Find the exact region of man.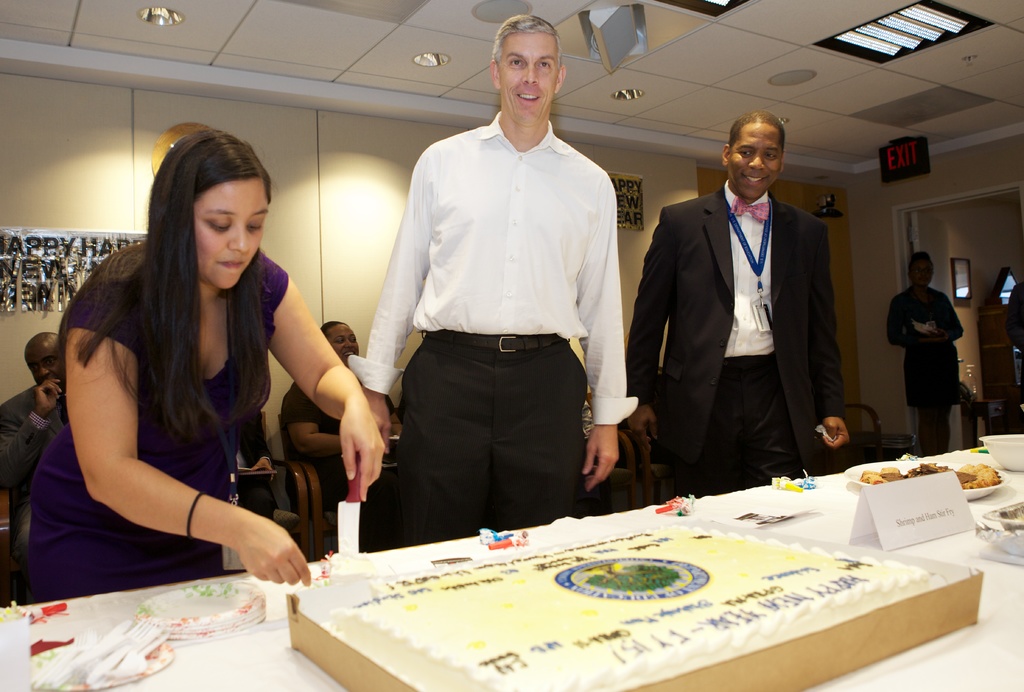
Exact region: <bbox>349, 10, 639, 546</bbox>.
